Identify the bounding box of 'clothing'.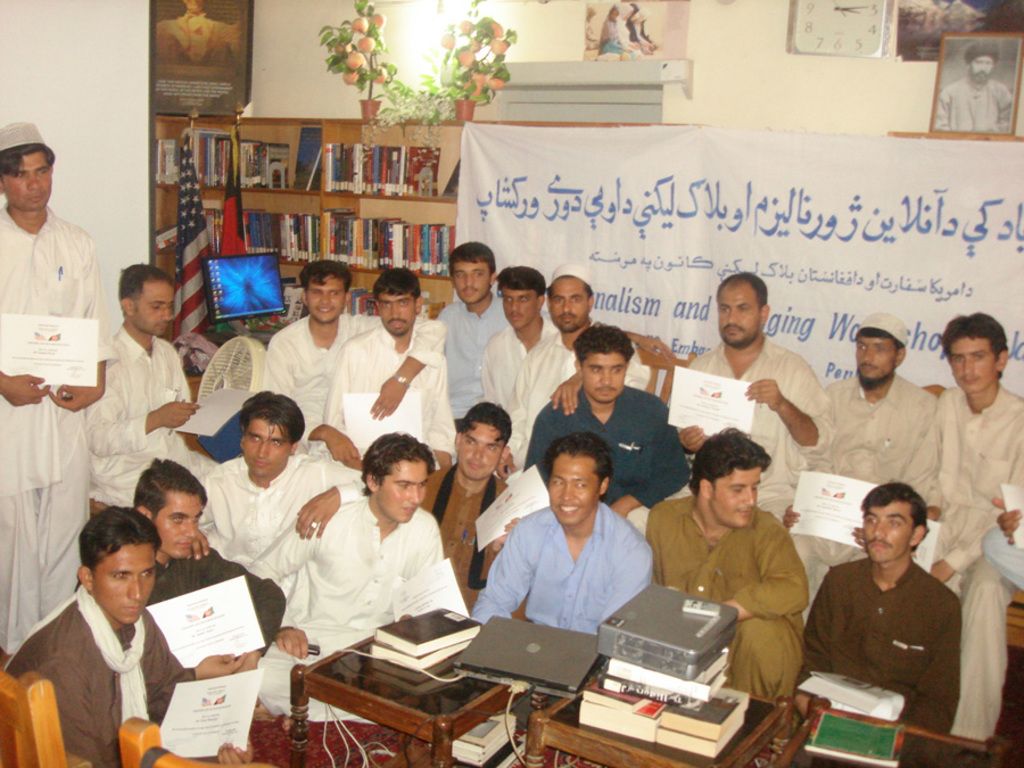
821, 558, 963, 740.
